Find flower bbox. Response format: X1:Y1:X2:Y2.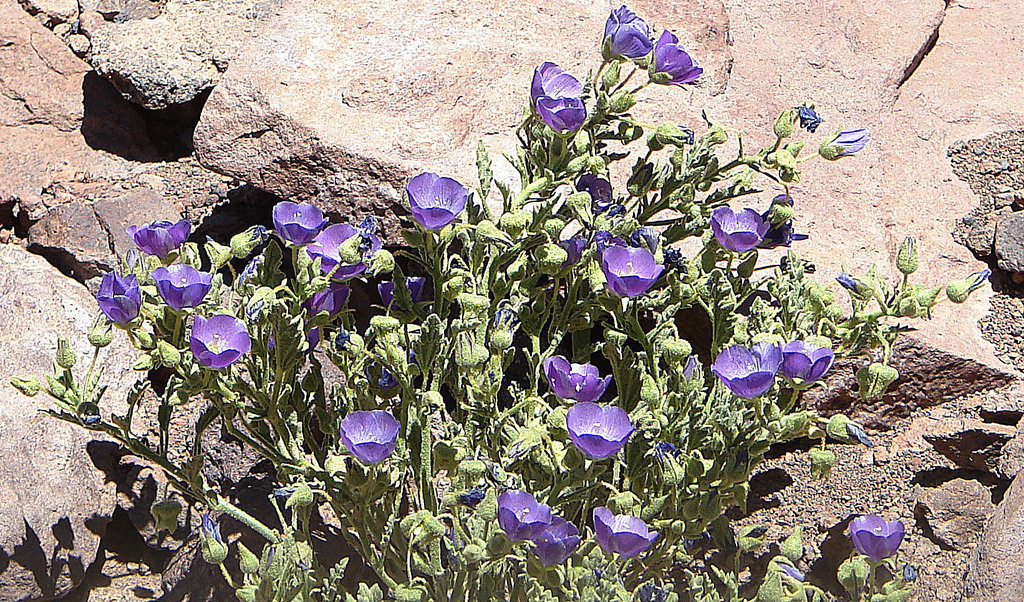
129:219:189:257.
